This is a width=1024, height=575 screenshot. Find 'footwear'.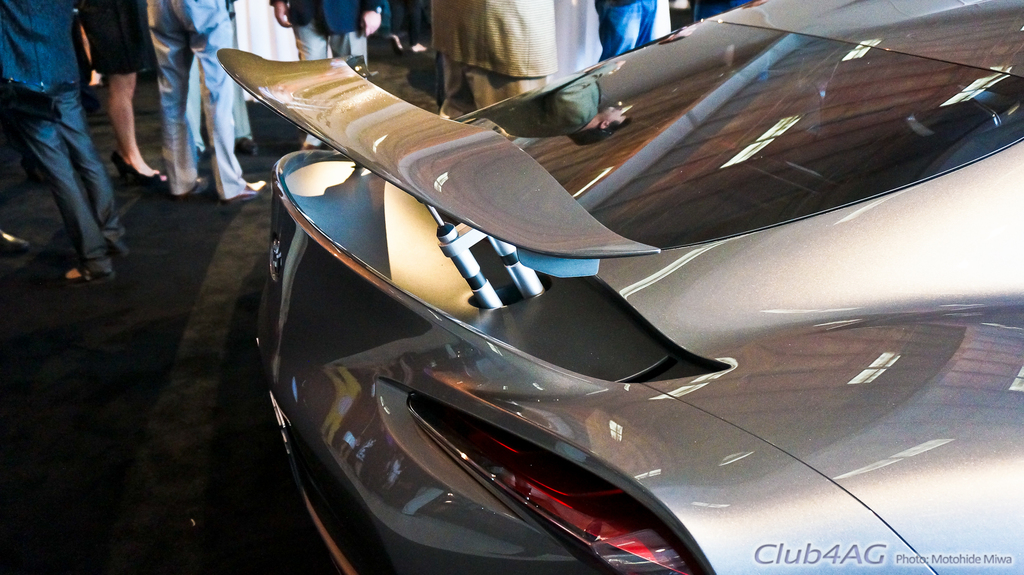
Bounding box: crop(184, 171, 212, 195).
